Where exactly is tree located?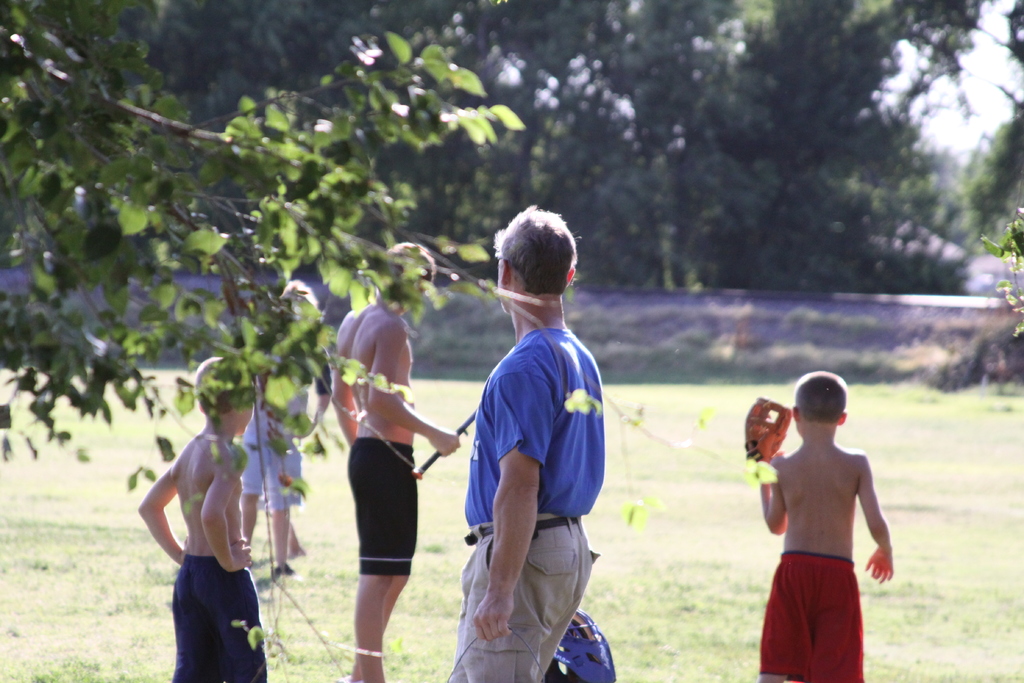
Its bounding box is region(0, 0, 788, 682).
